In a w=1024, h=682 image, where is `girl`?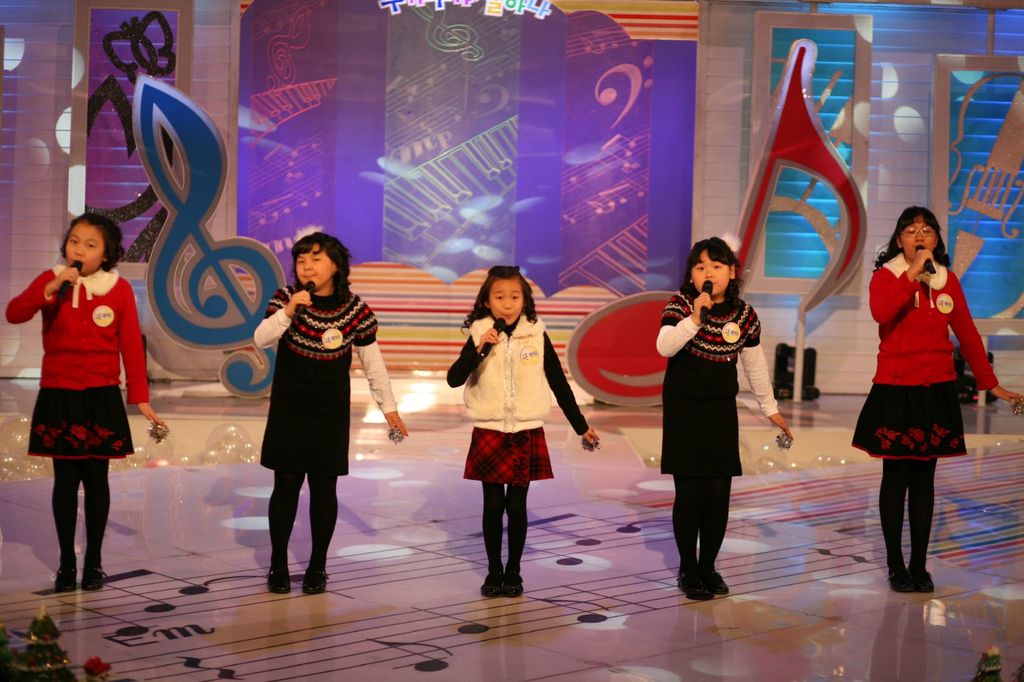
{"left": 257, "top": 232, "right": 404, "bottom": 586}.
